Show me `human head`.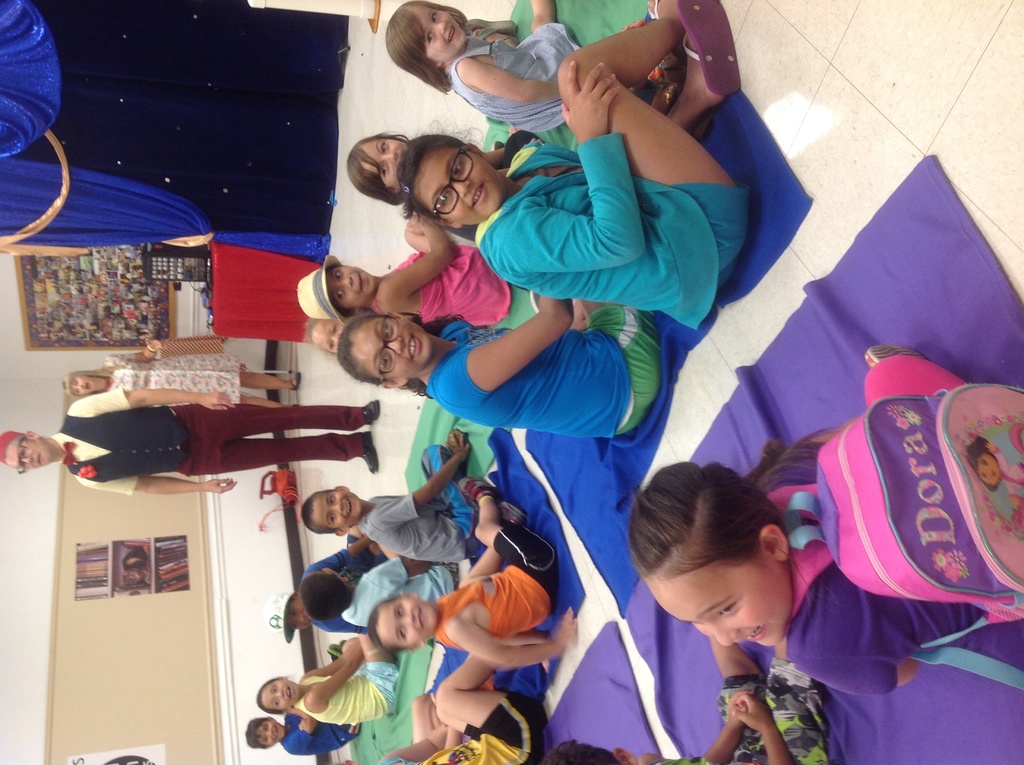
`human head` is here: l=635, t=464, r=787, b=646.
